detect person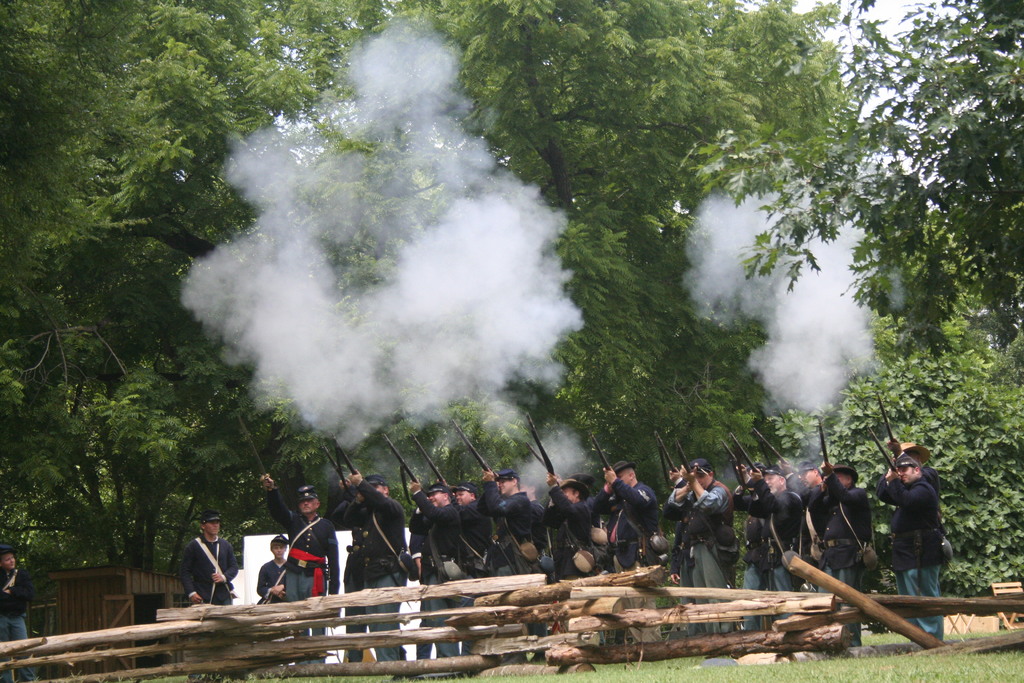
locate(257, 468, 337, 672)
